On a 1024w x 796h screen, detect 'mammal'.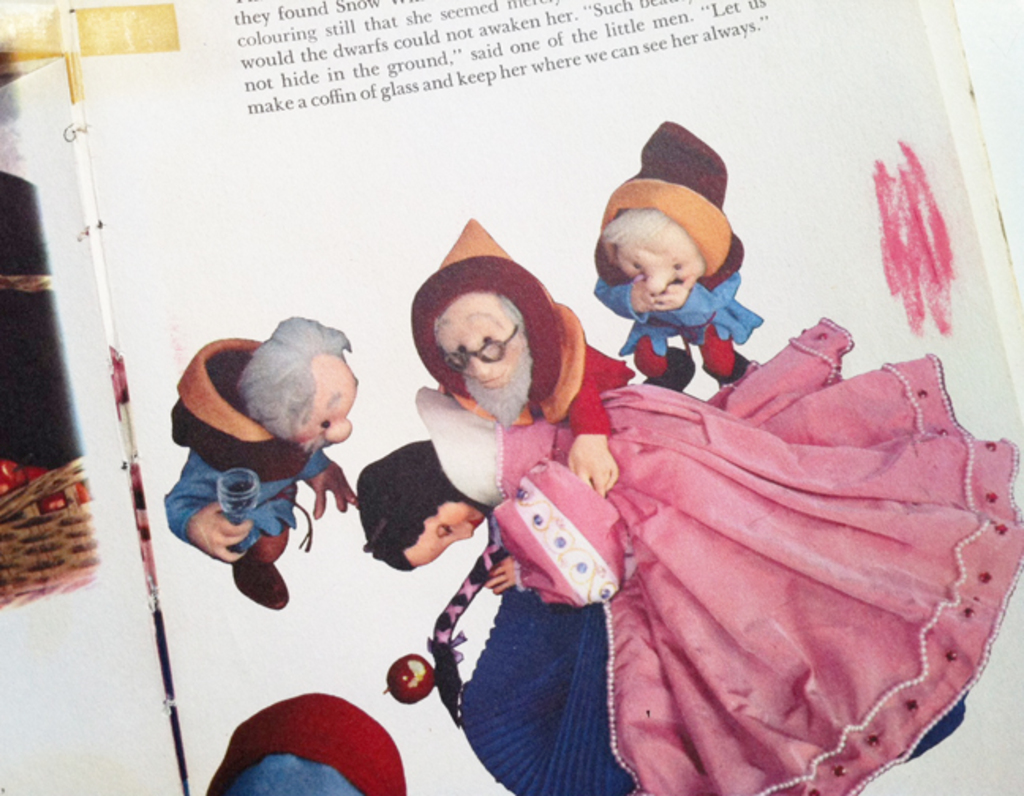
(588,115,768,392).
